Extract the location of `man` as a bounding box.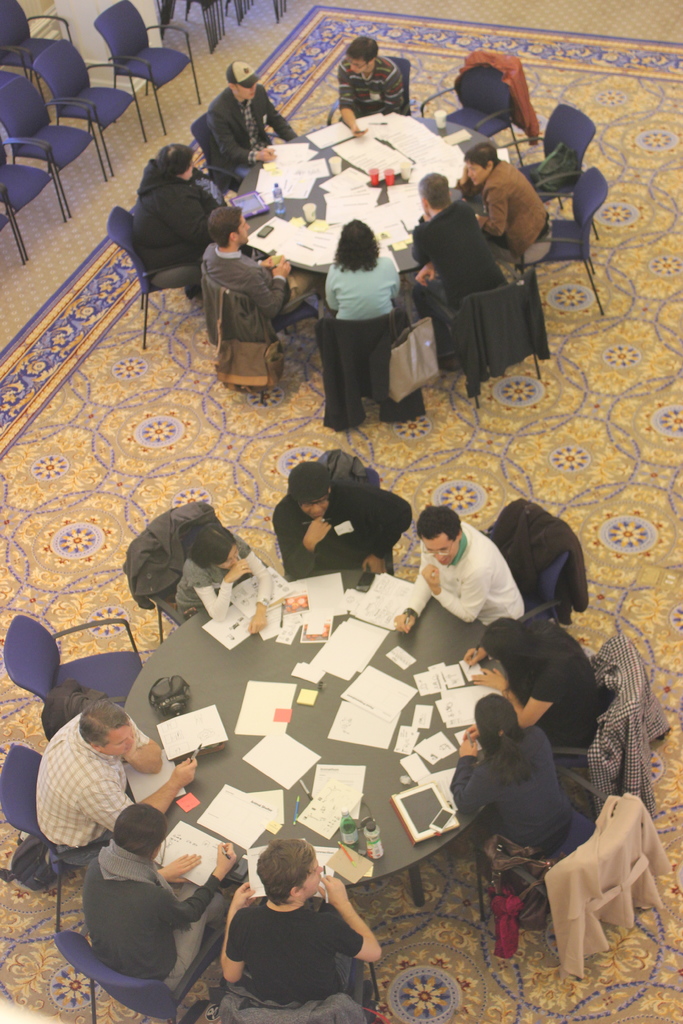
(336, 32, 413, 134).
